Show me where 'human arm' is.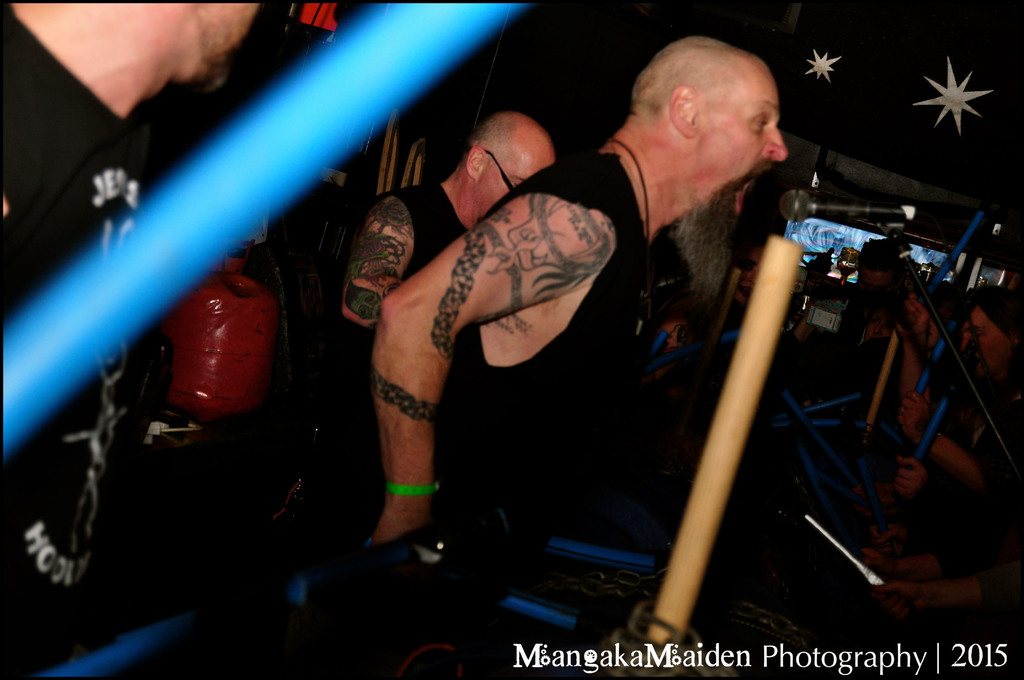
'human arm' is at pyautogui.locateOnScreen(897, 318, 925, 397).
